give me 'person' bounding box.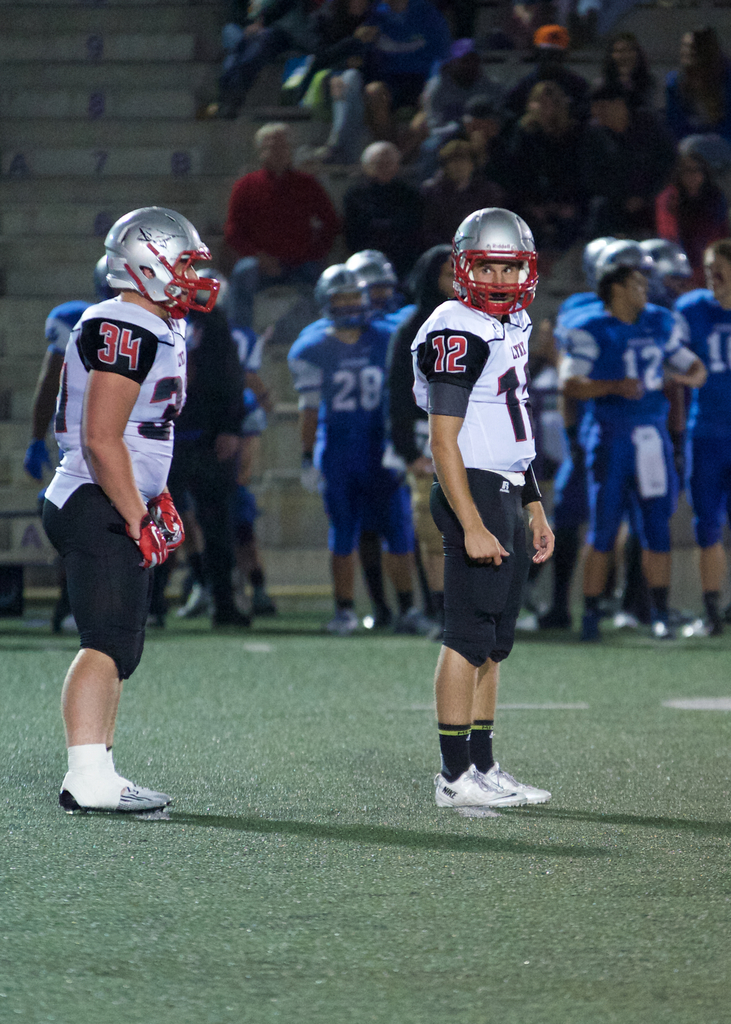
[534,241,625,624].
